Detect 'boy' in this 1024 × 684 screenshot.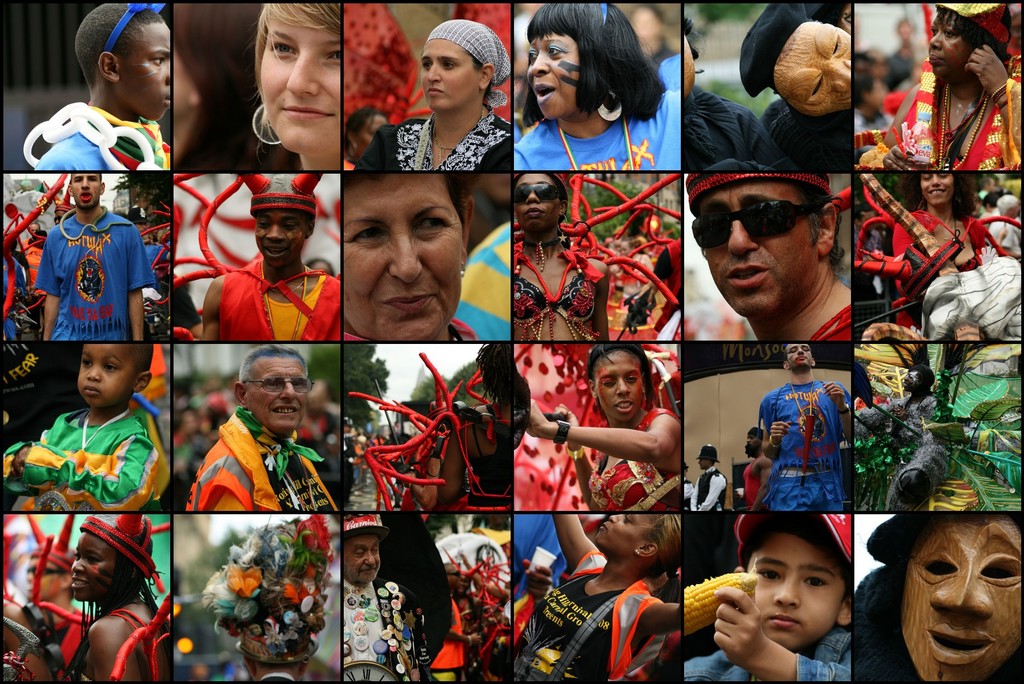
Detection: l=20, t=1, r=173, b=168.
